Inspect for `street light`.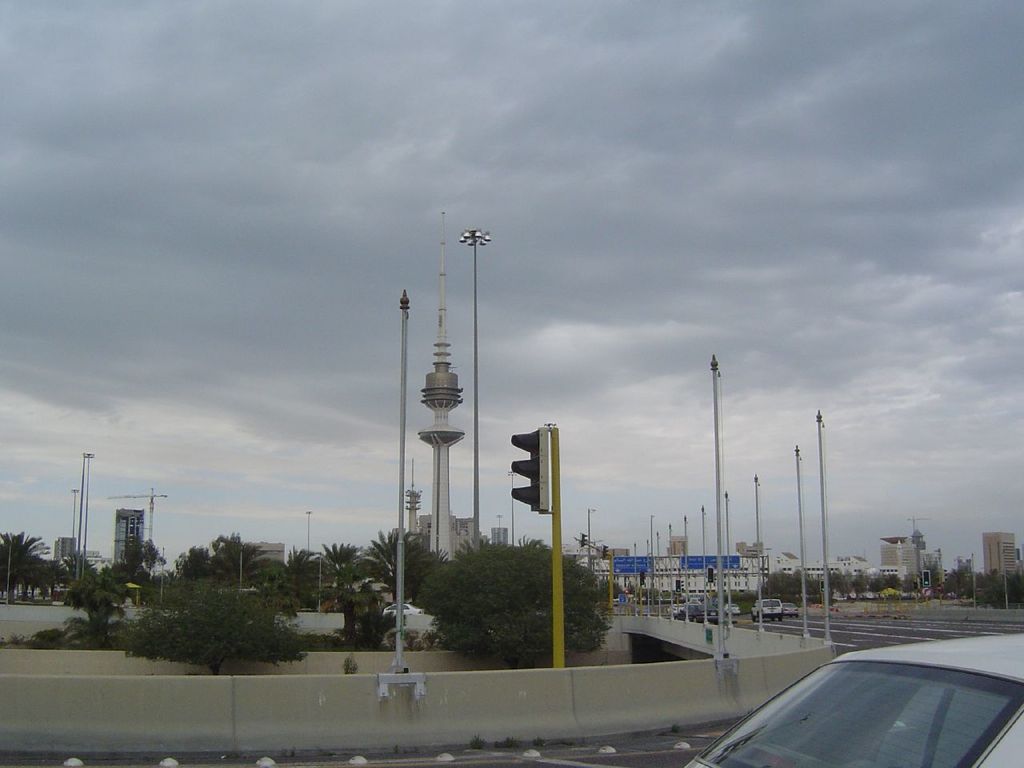
Inspection: (698,504,710,628).
